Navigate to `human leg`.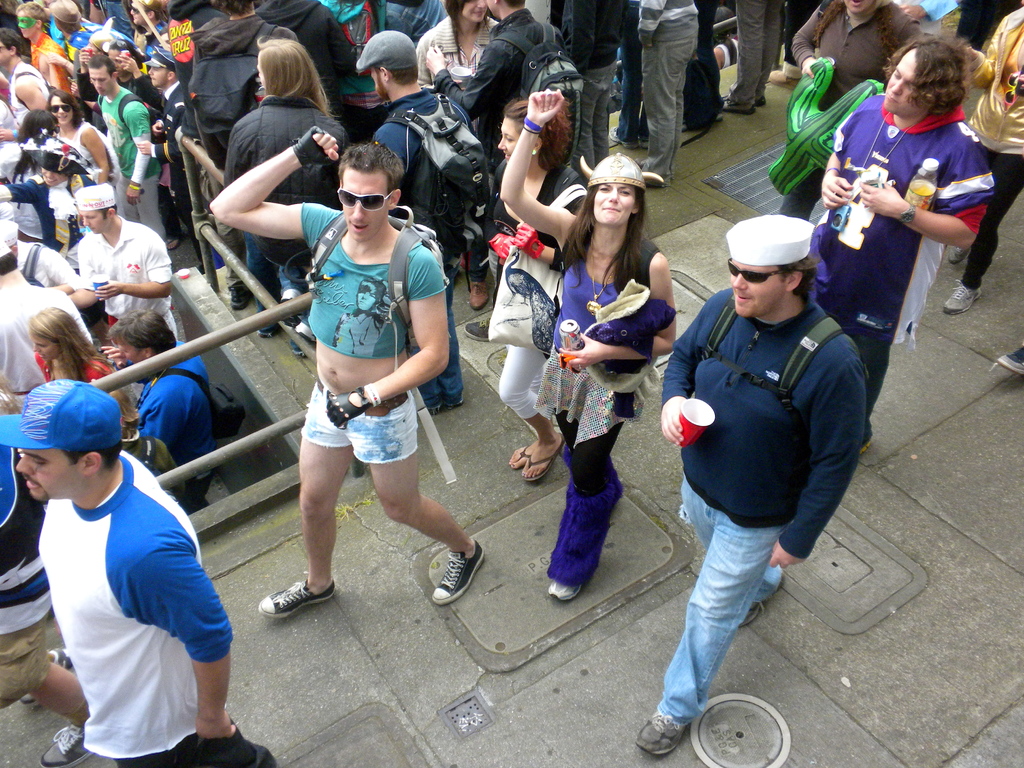
Navigation target: rect(724, 1, 762, 113).
